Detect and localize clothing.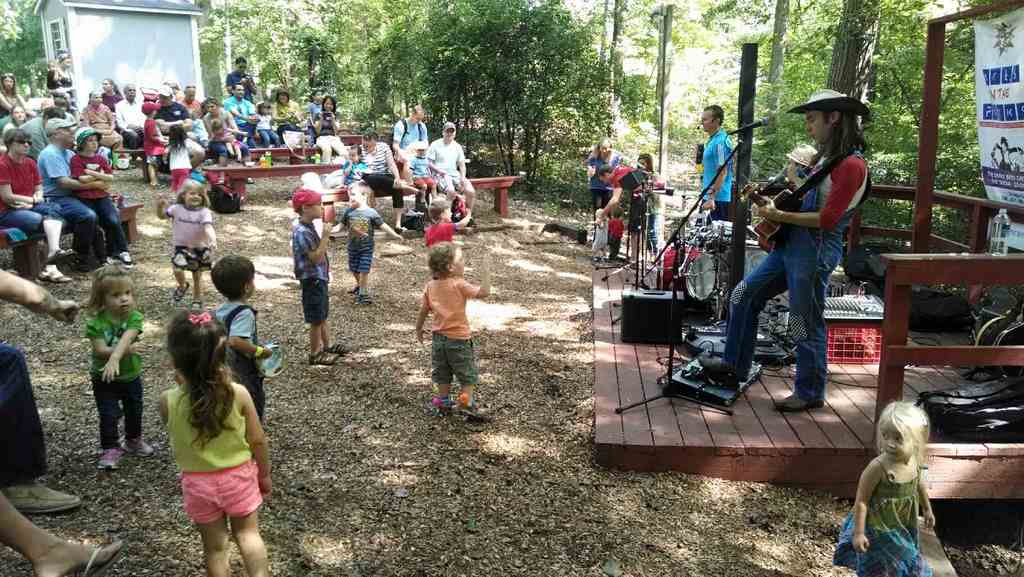
Localized at 646:168:661:255.
